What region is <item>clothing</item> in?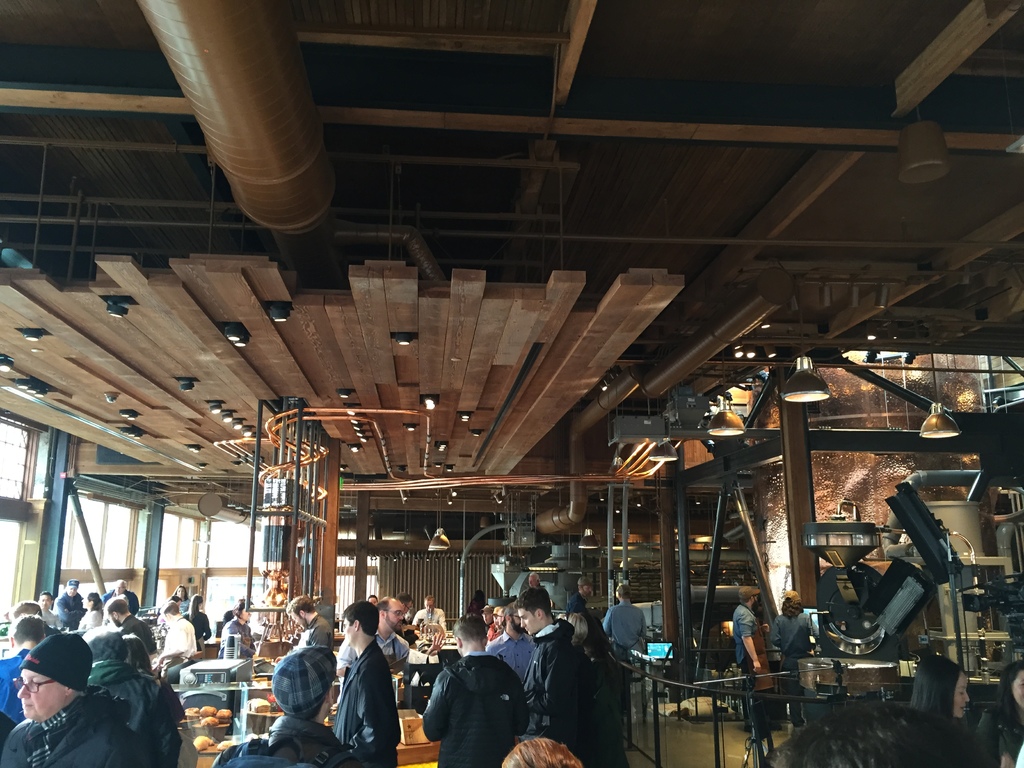
[602,599,651,661].
